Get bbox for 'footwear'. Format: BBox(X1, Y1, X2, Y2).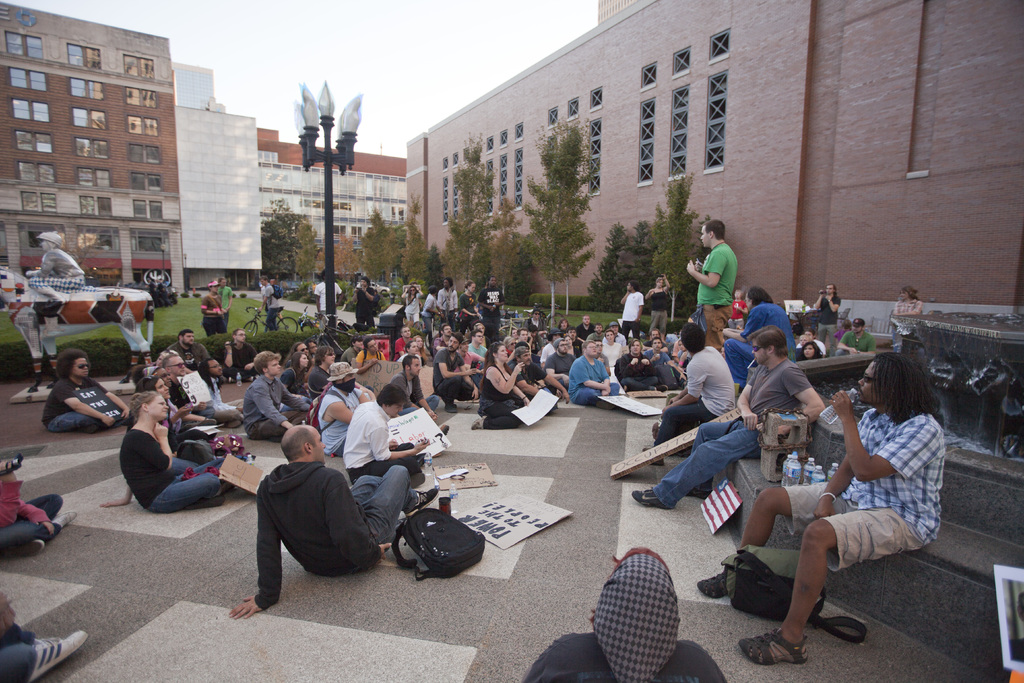
BBox(11, 537, 41, 557).
